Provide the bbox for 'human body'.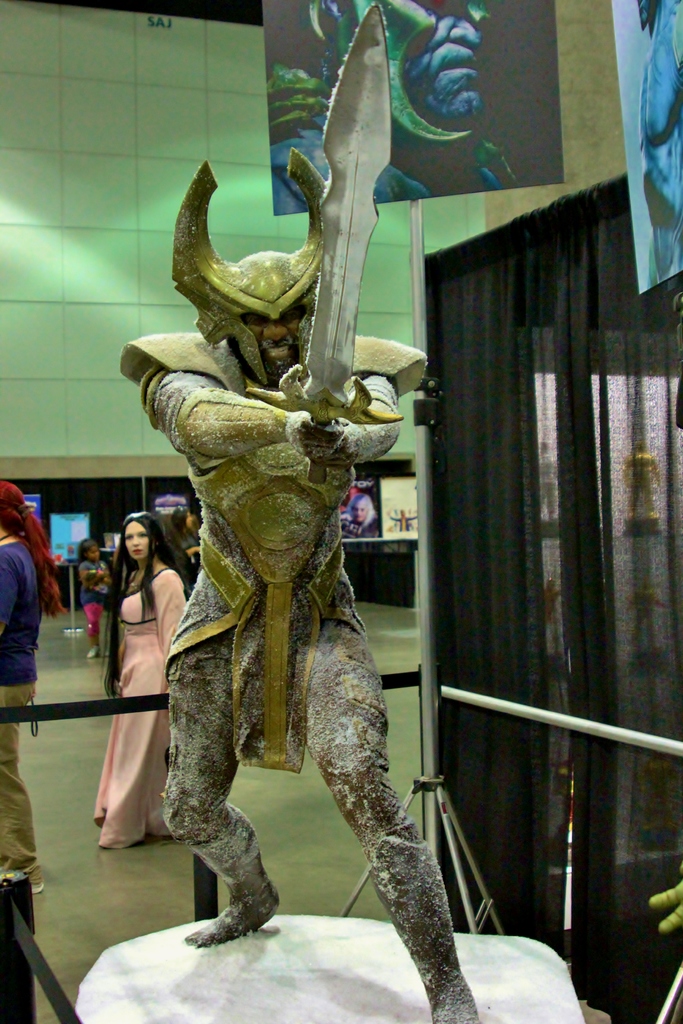
rect(90, 507, 185, 845).
